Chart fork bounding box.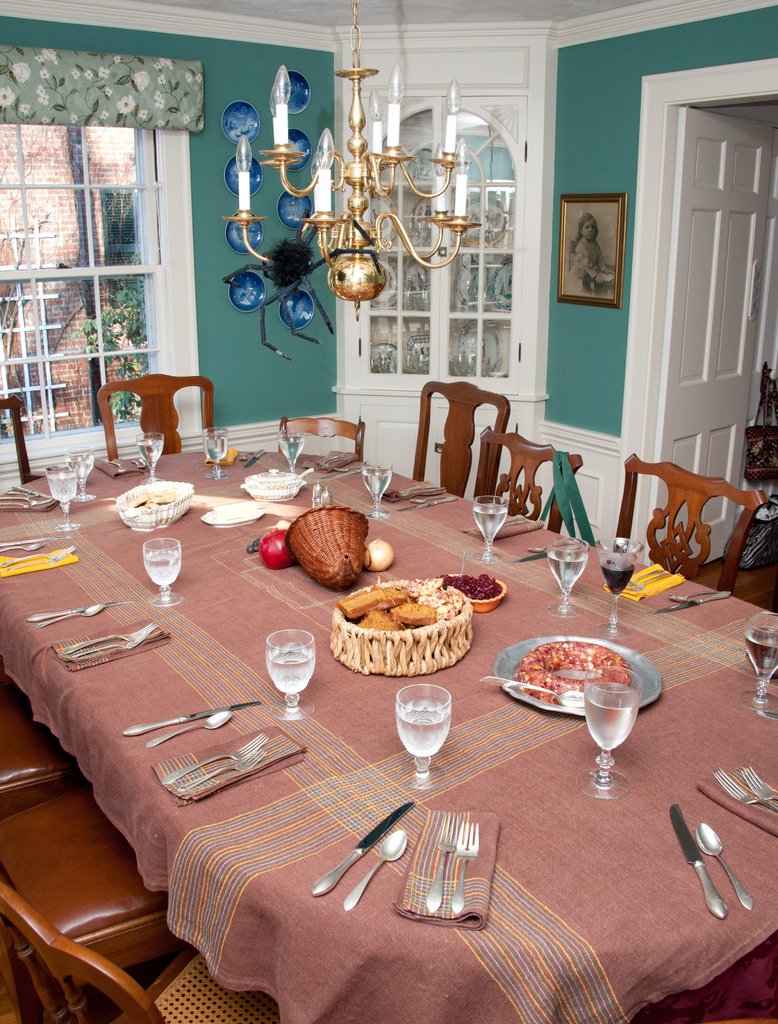
Charted: {"left": 710, "top": 766, "right": 775, "bottom": 812}.
